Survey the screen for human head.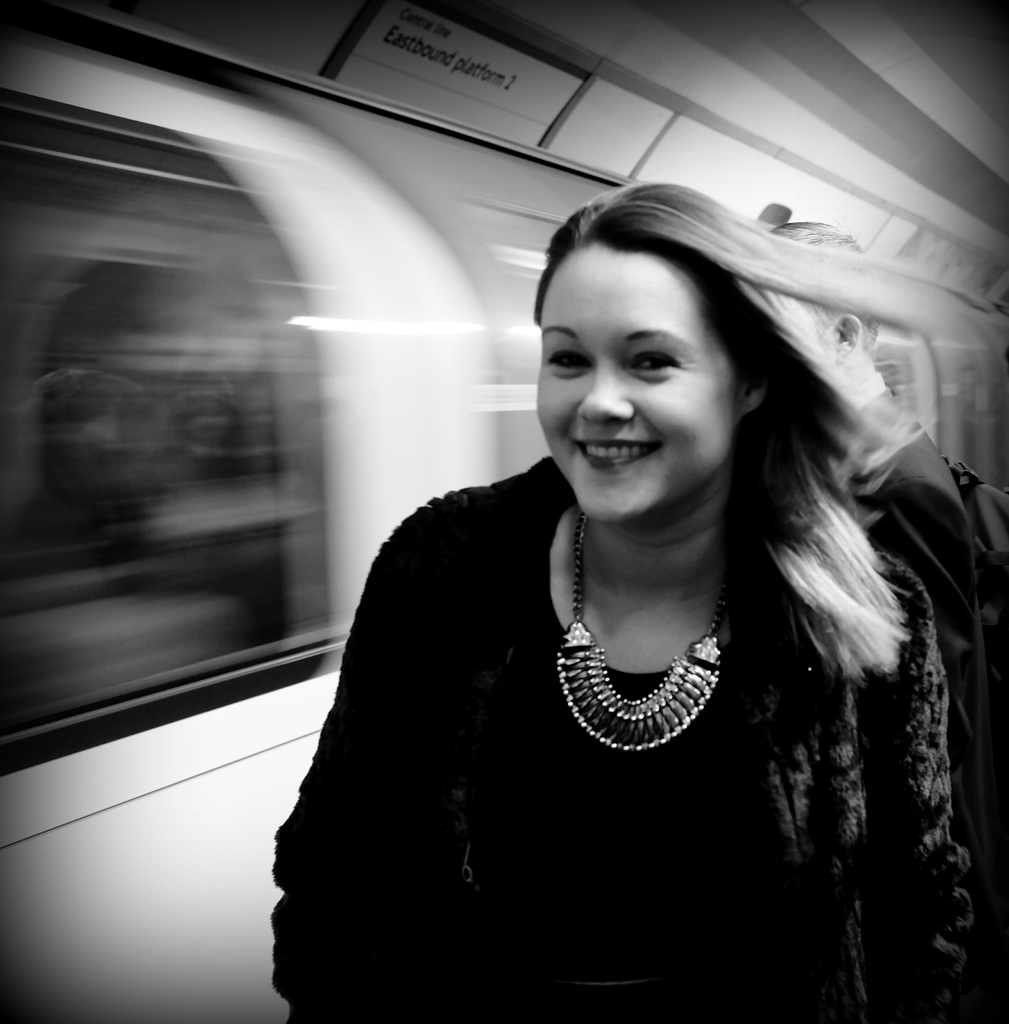
Survey found: BBox(537, 184, 844, 523).
